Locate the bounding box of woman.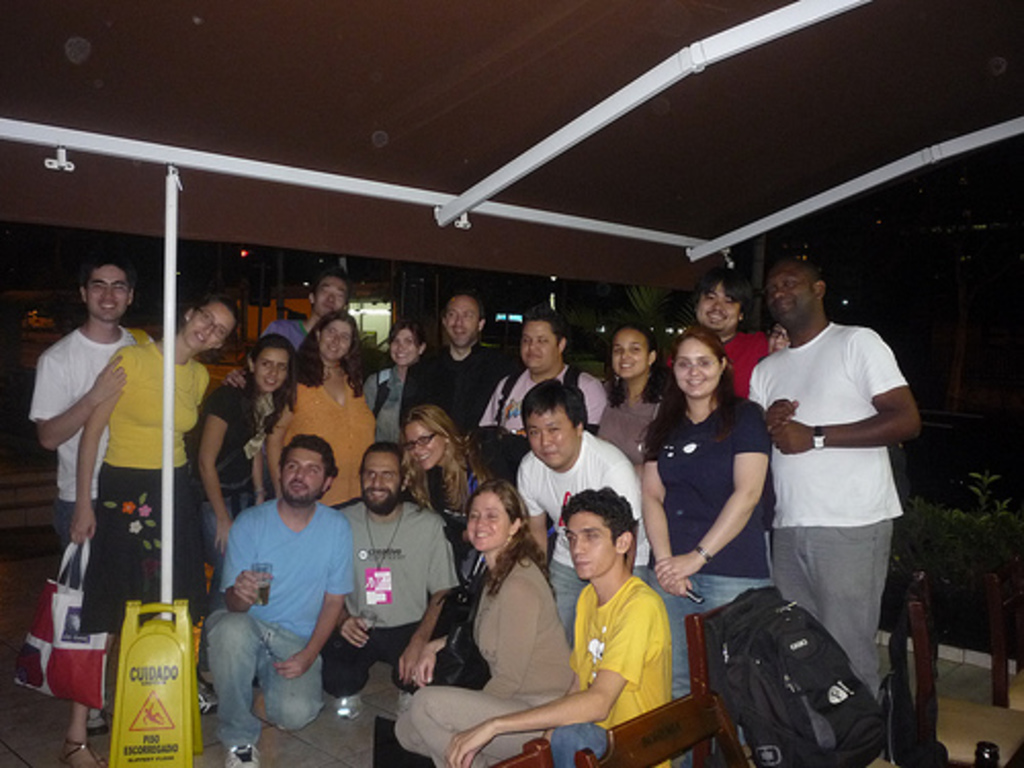
Bounding box: BBox(414, 467, 586, 762).
